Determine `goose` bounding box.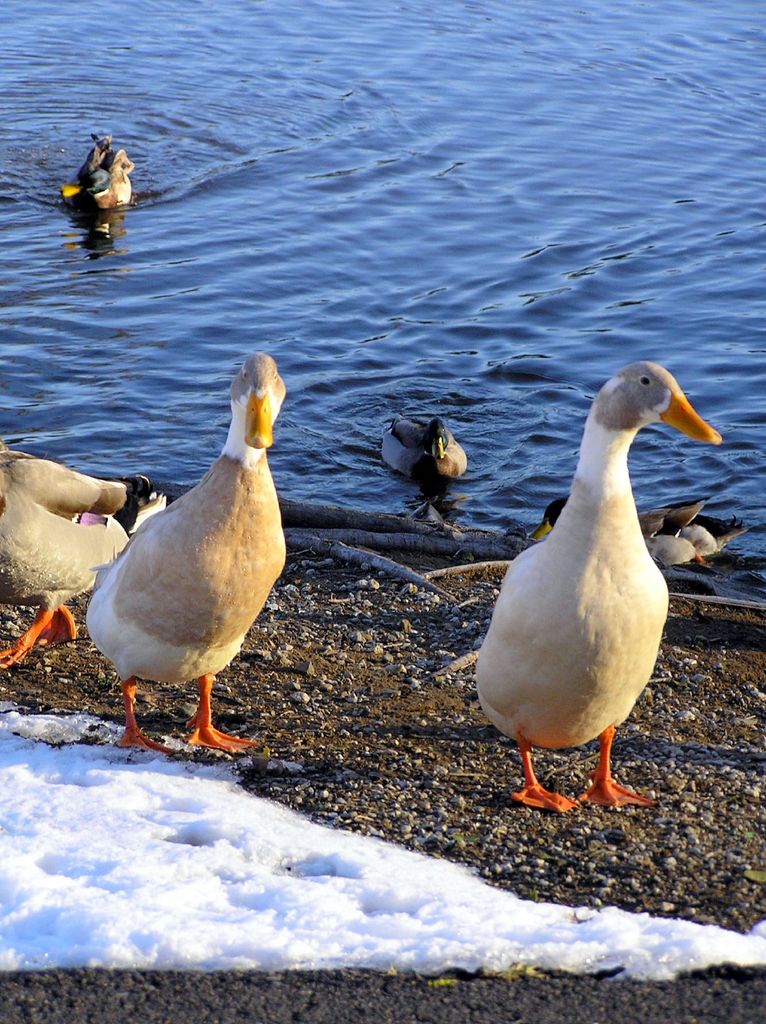
Determined: 1:436:163:671.
